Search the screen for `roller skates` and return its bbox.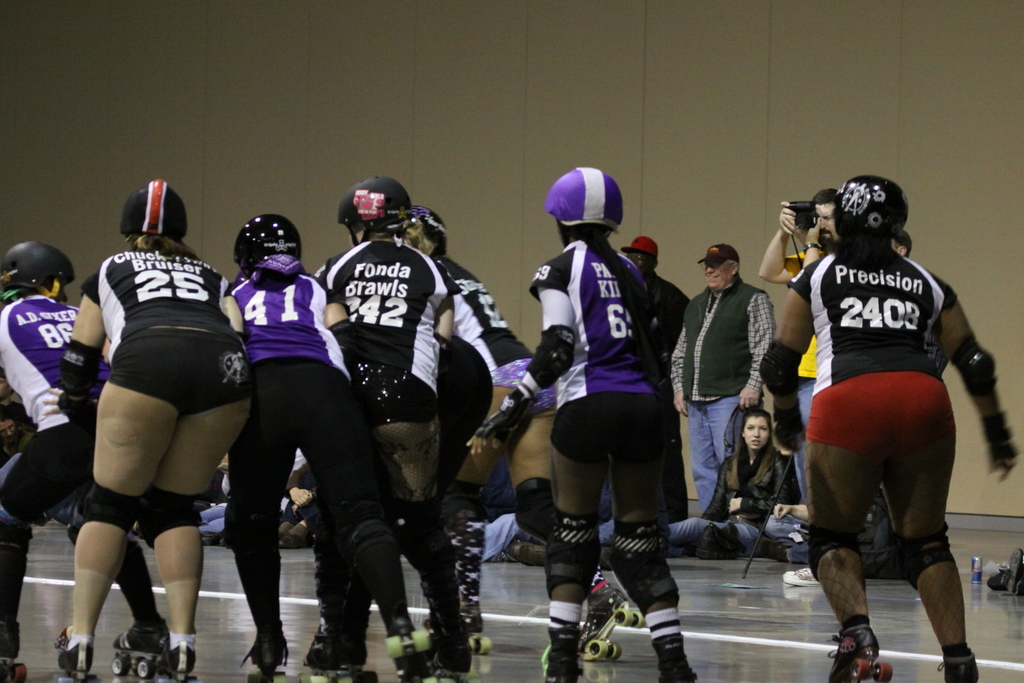
Found: locate(576, 583, 646, 661).
